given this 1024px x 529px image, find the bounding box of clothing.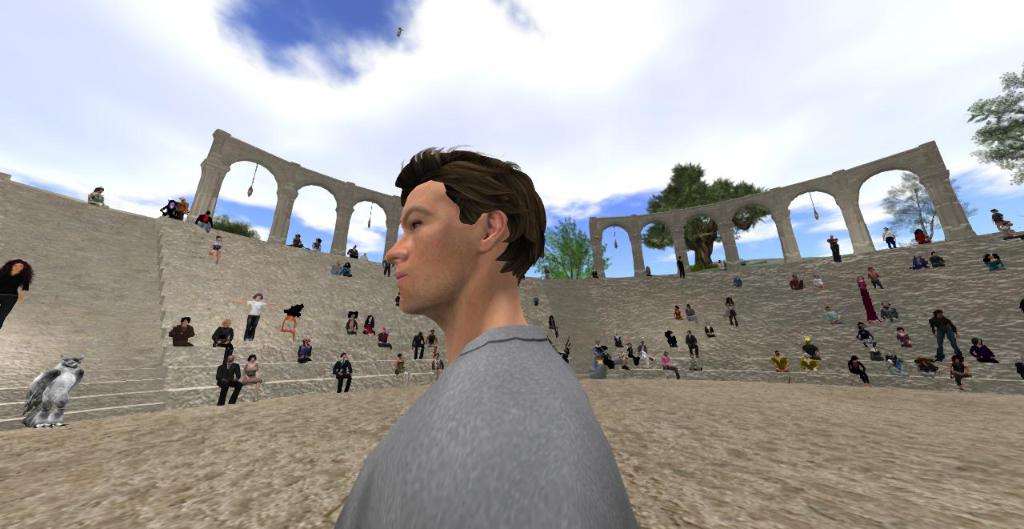
bbox(990, 206, 1014, 239).
